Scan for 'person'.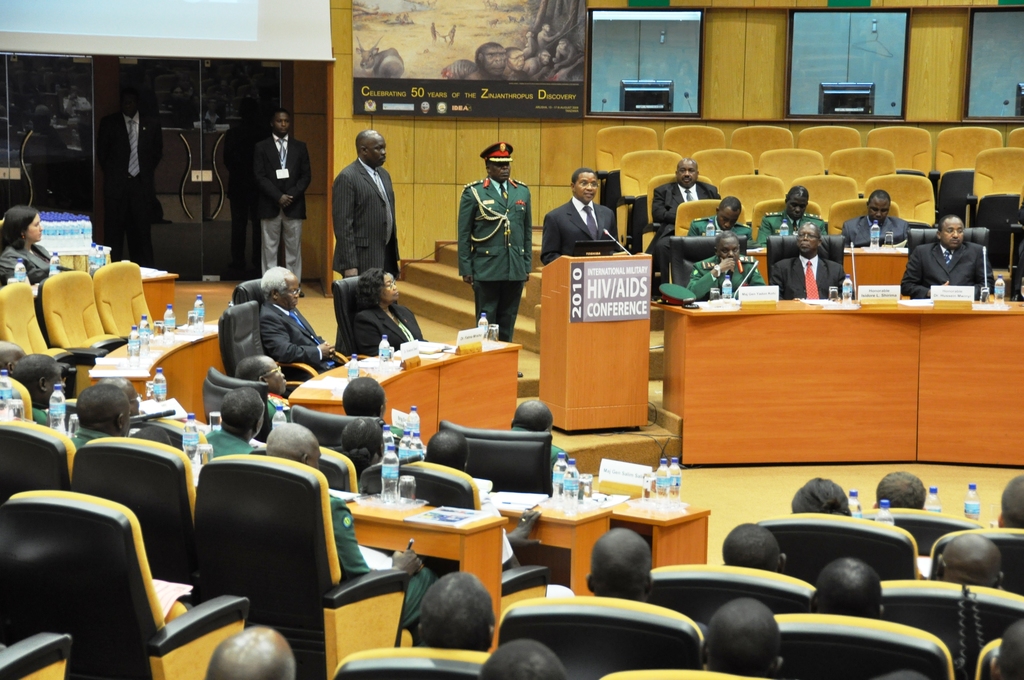
Scan result: (left=199, top=626, right=295, bottom=679).
